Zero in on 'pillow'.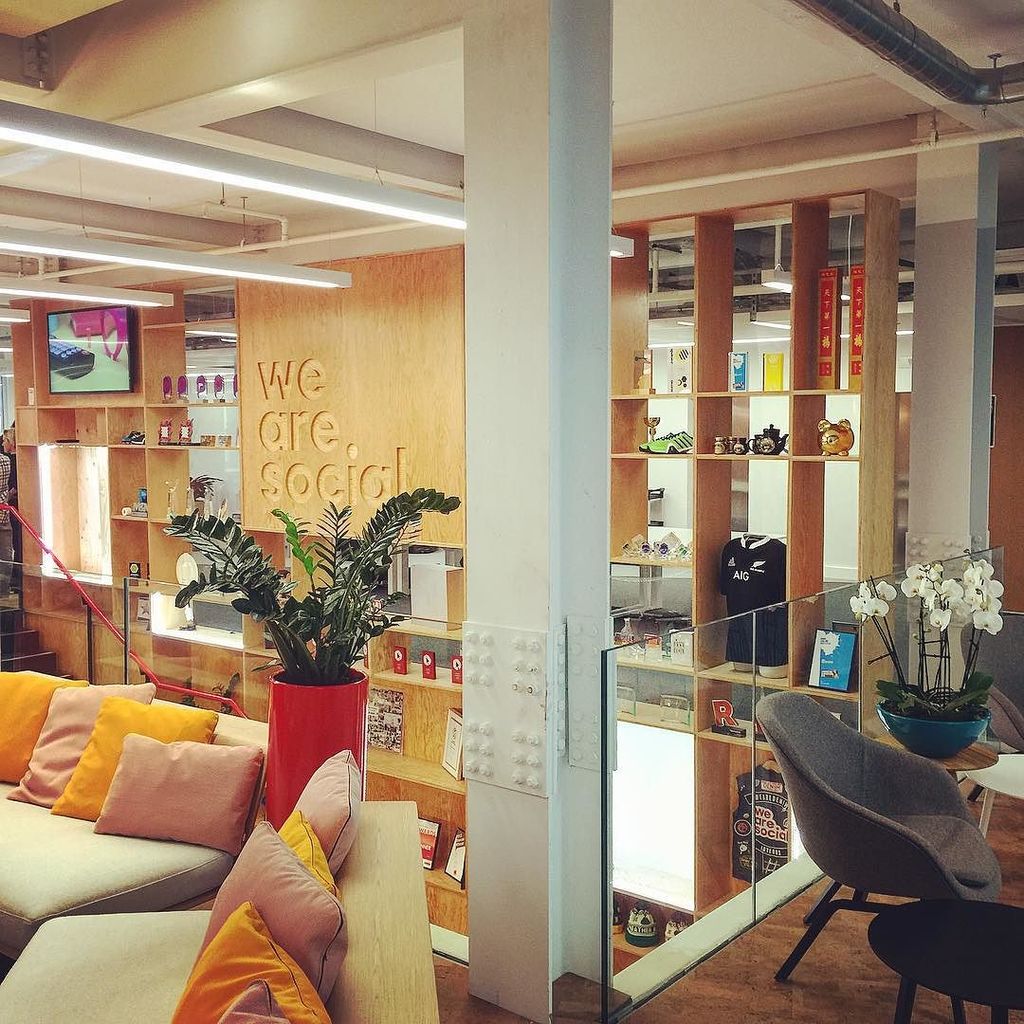
Zeroed in: Rect(276, 804, 343, 896).
